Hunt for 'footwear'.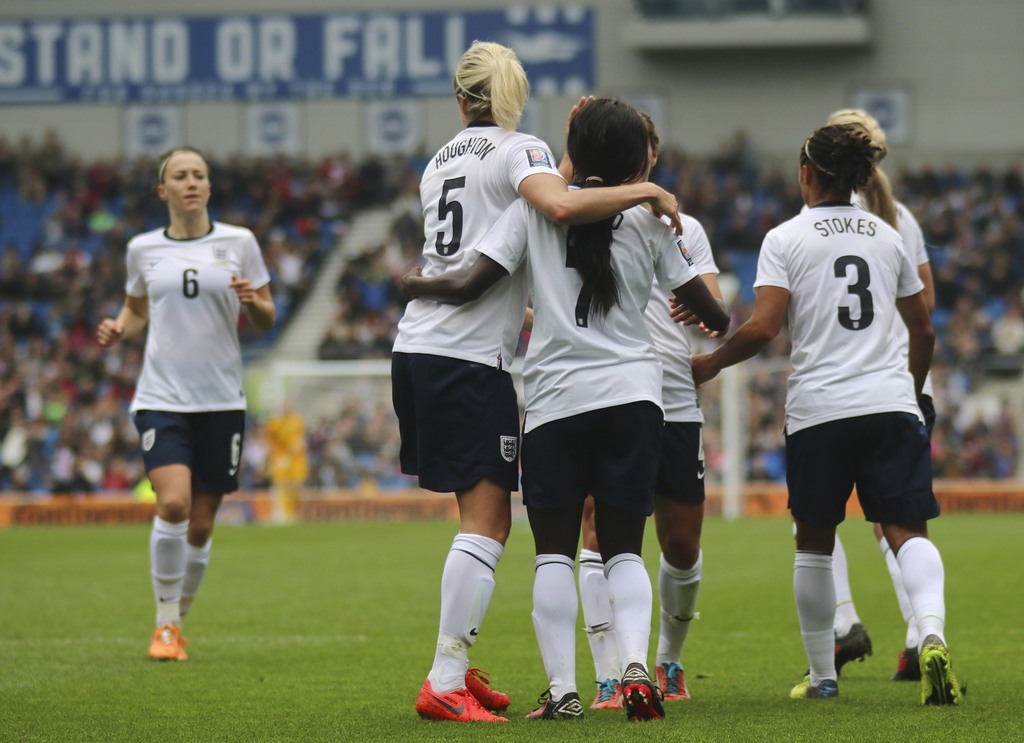
Hunted down at select_region(908, 644, 970, 713).
